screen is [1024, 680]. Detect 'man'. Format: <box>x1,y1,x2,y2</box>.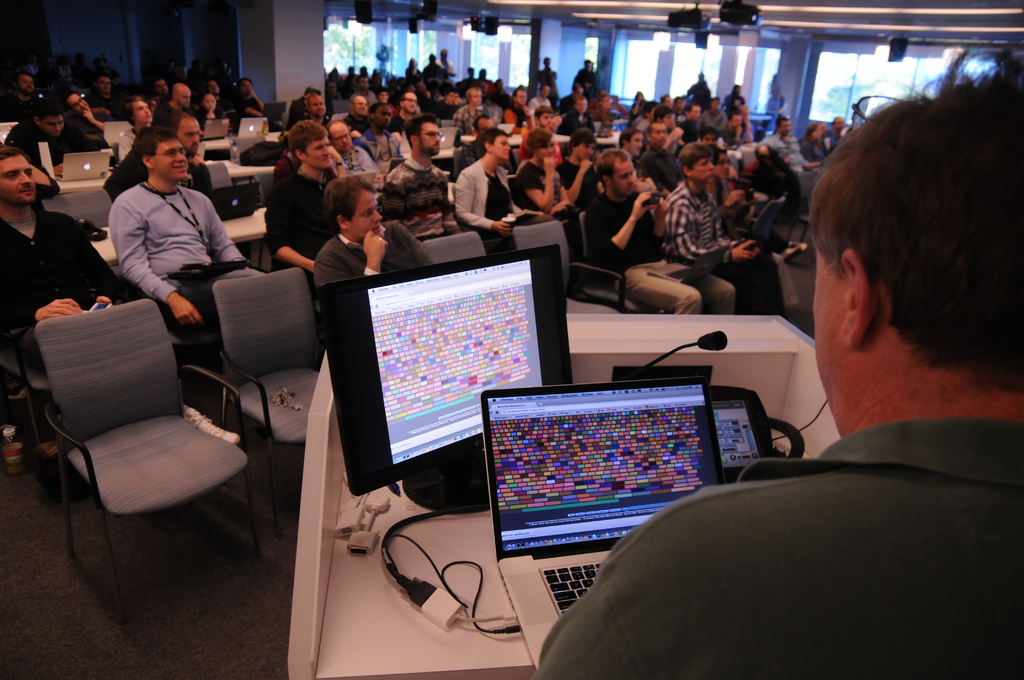
<box>300,92,330,124</box>.
